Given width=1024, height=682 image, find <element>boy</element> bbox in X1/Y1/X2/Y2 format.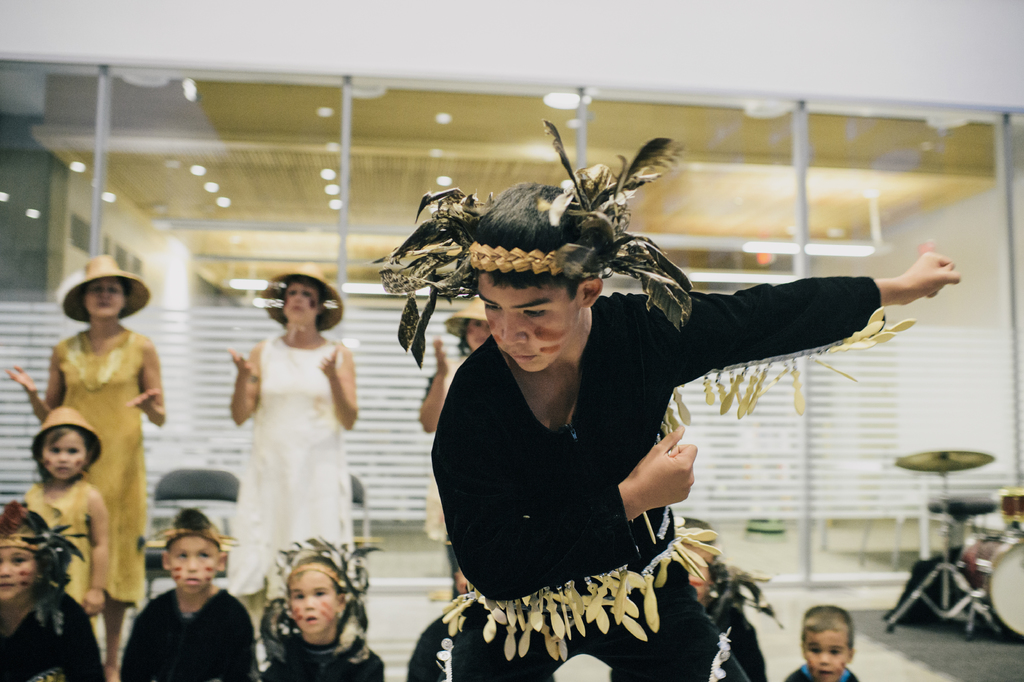
259/537/380/681.
